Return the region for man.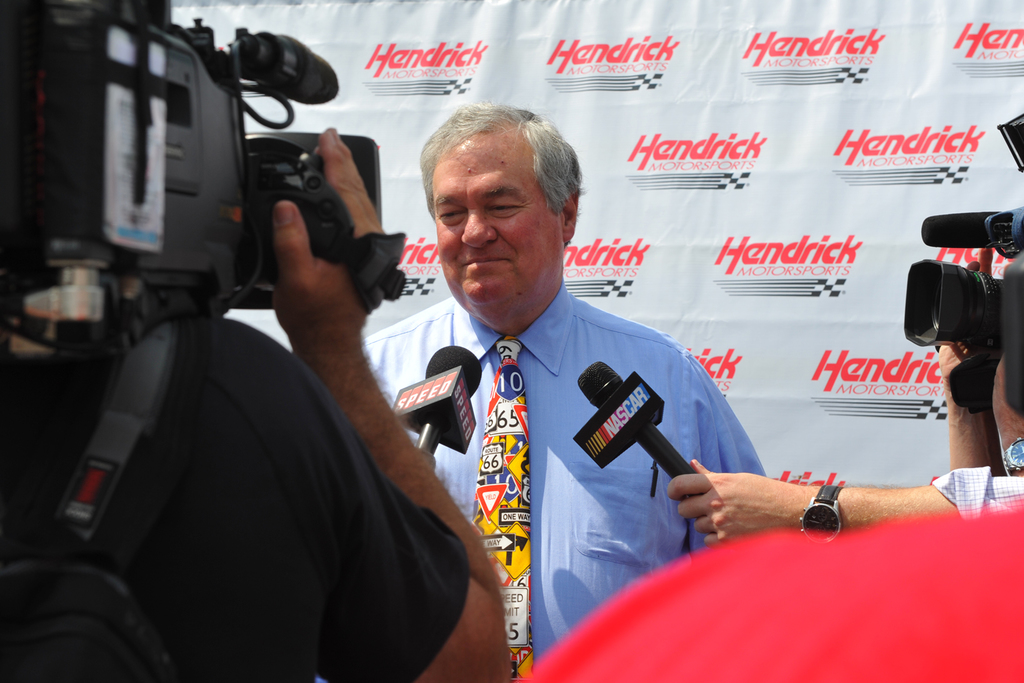
crop(0, 128, 518, 682).
